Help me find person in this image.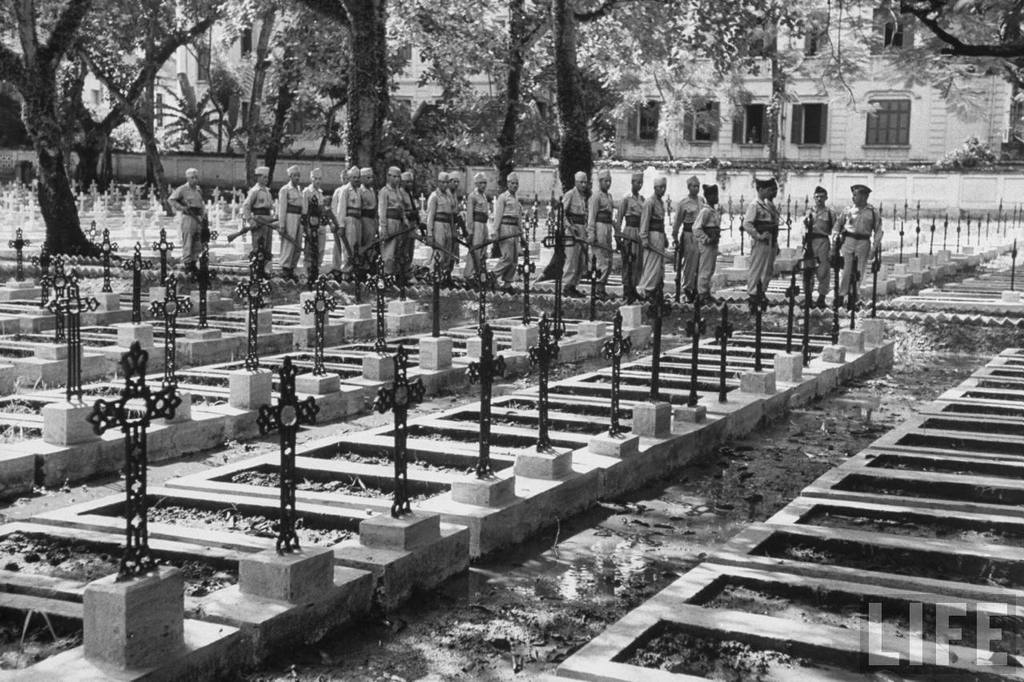
Found it: 165,164,209,273.
